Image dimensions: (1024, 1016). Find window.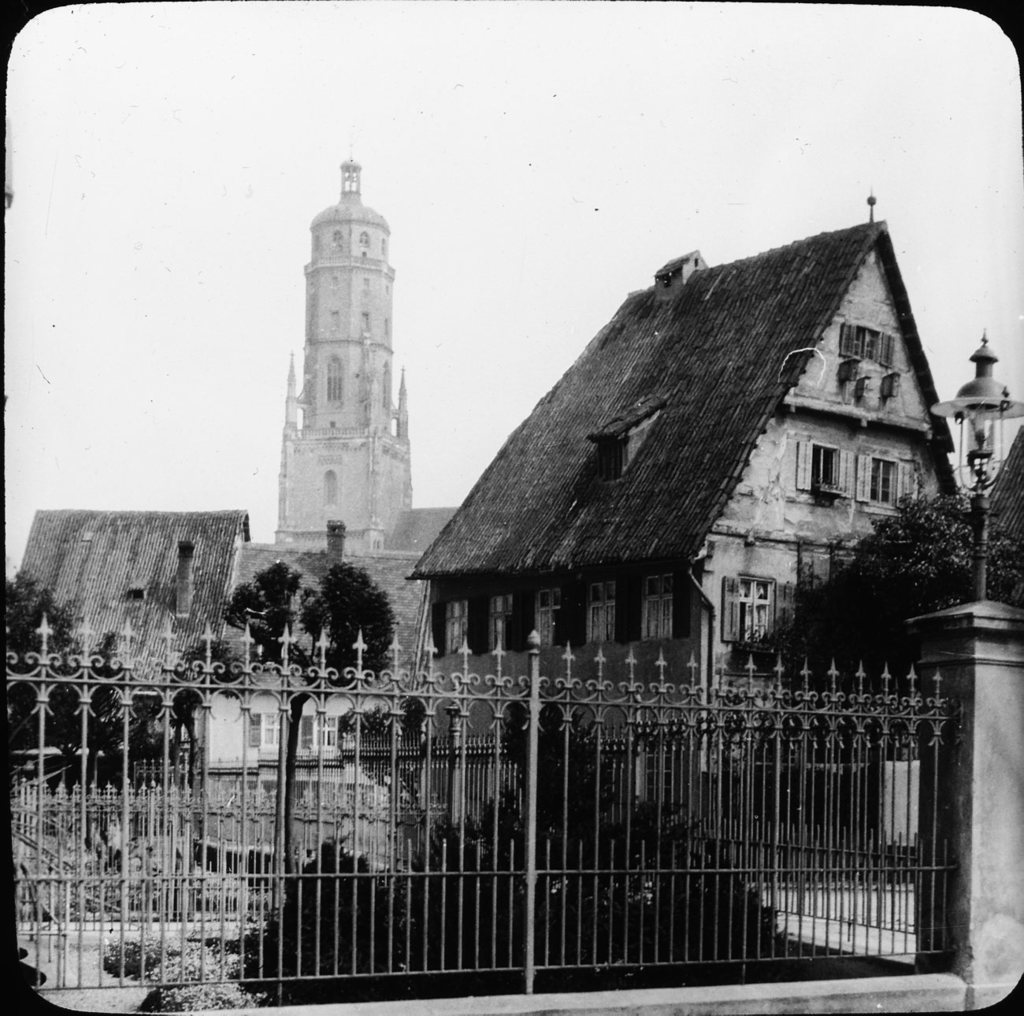
<region>384, 321, 390, 335</region>.
